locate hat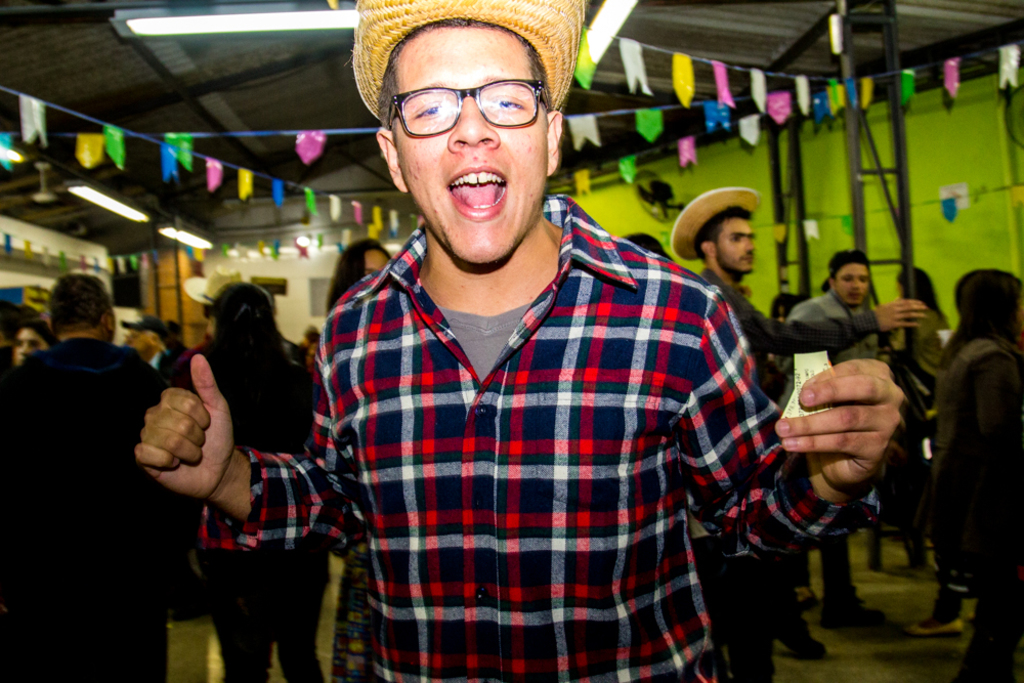
[351, 0, 589, 123]
